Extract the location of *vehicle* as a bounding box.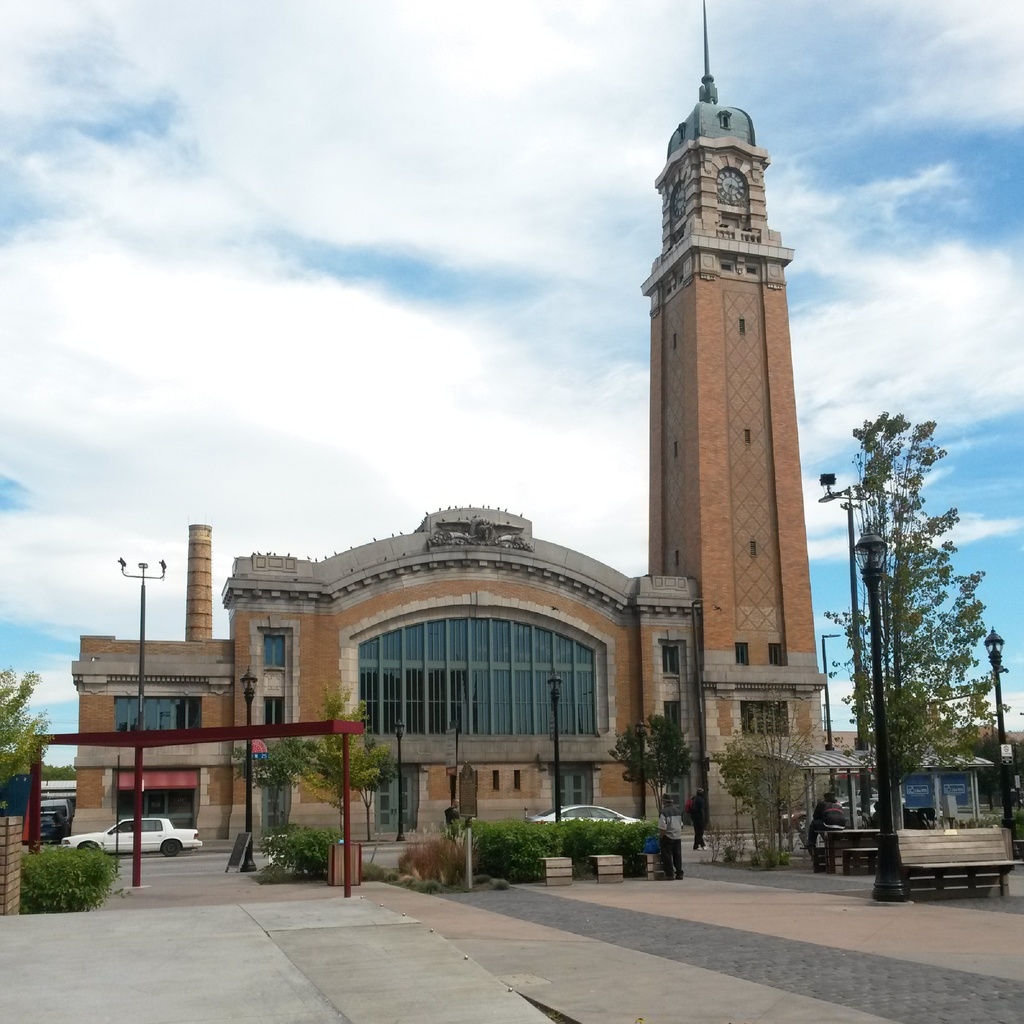
crop(764, 803, 870, 830).
